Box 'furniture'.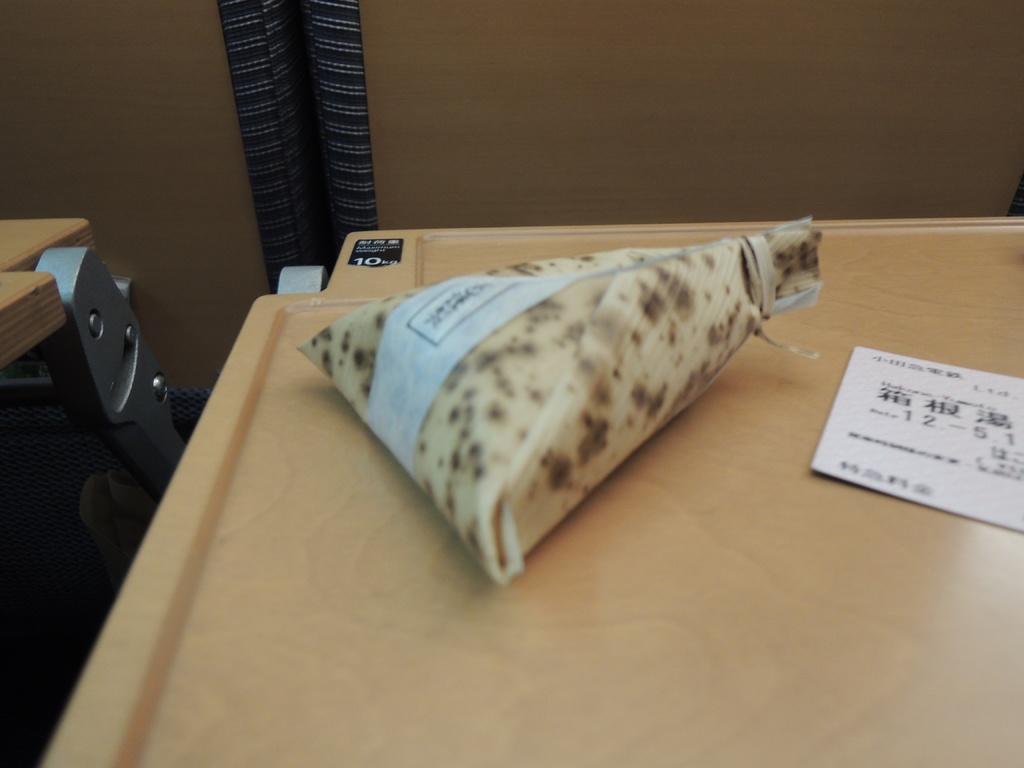
detection(0, 216, 187, 519).
